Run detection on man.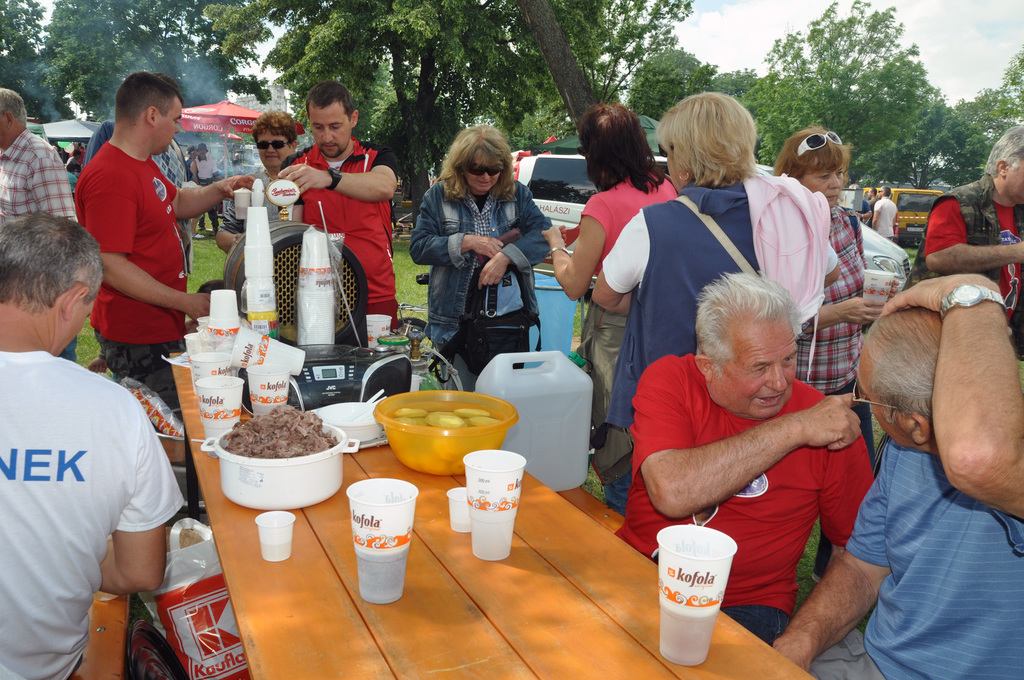
Result: [72, 74, 258, 404].
